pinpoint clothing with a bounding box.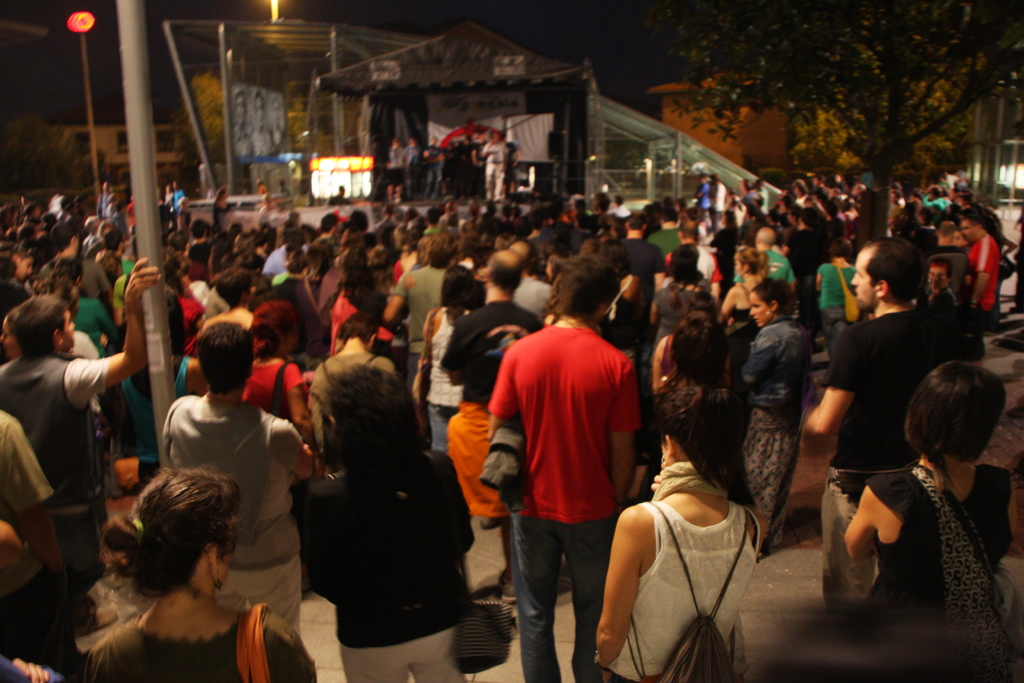
rect(623, 236, 664, 298).
